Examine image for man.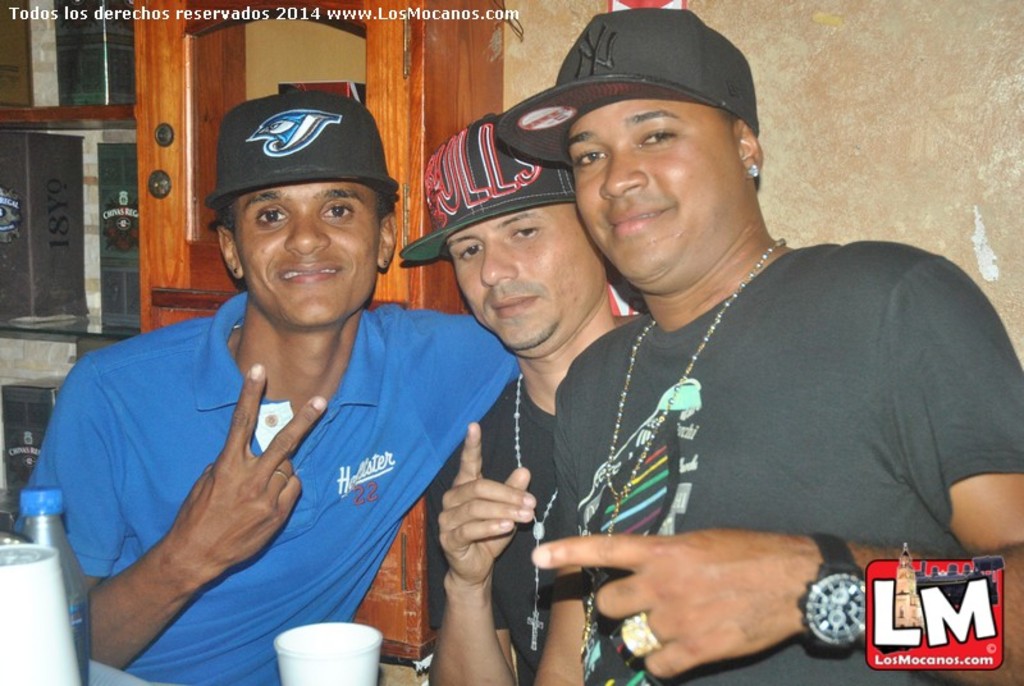
Examination result: x1=447 y1=22 x2=1002 y2=678.
